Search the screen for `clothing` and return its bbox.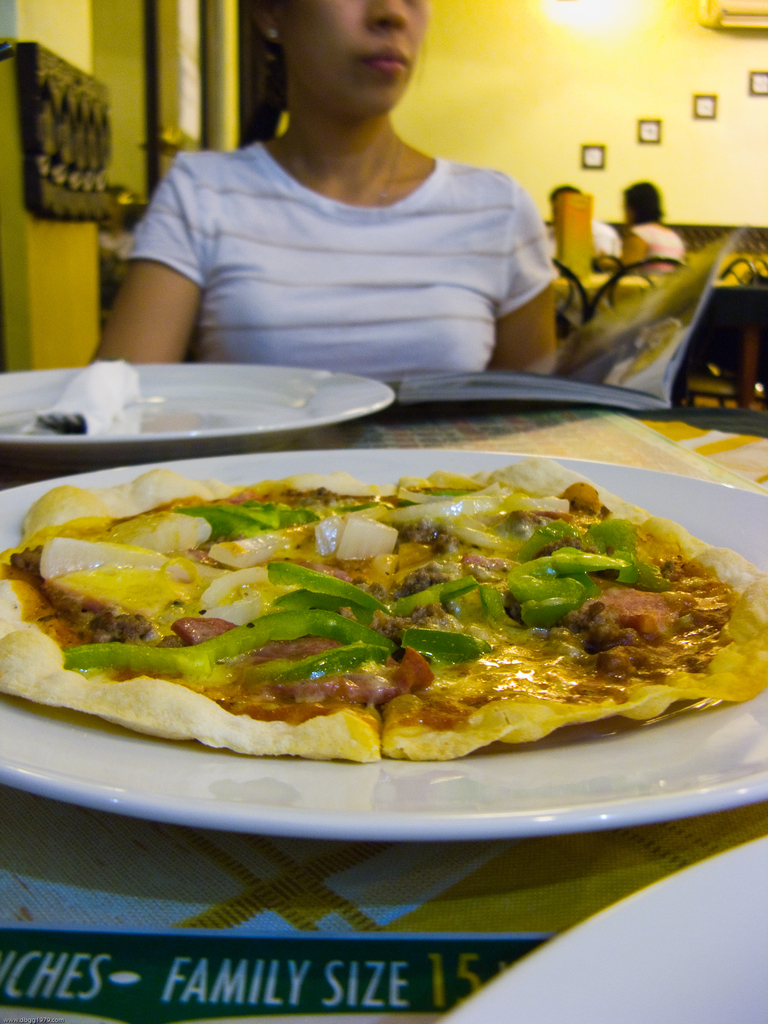
Found: BBox(94, 83, 588, 376).
